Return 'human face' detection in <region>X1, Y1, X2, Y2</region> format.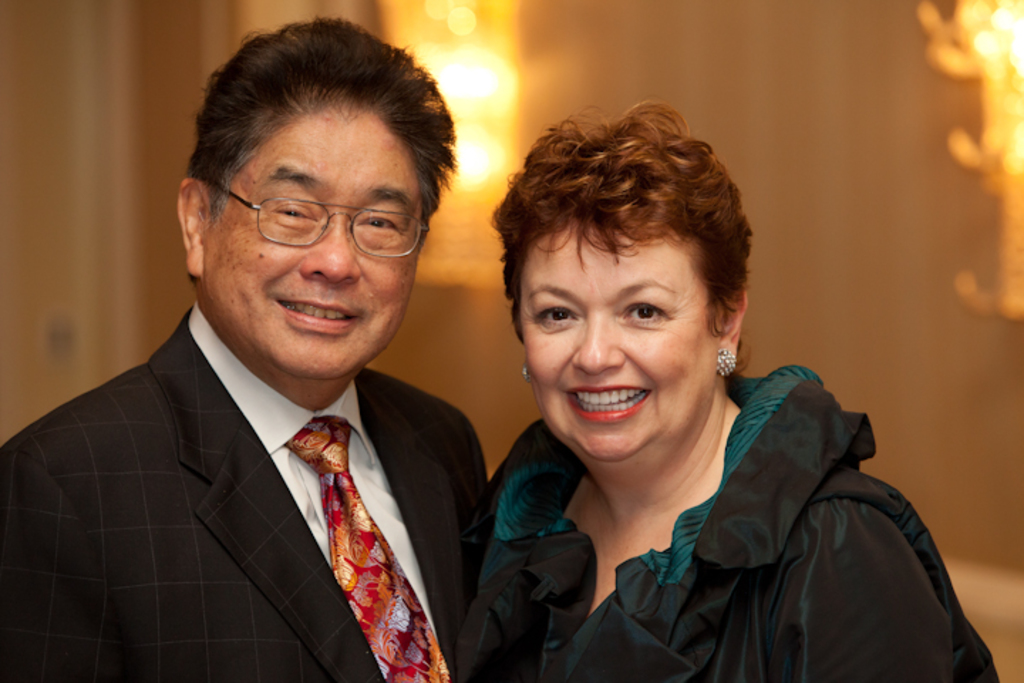
<region>525, 222, 710, 464</region>.
